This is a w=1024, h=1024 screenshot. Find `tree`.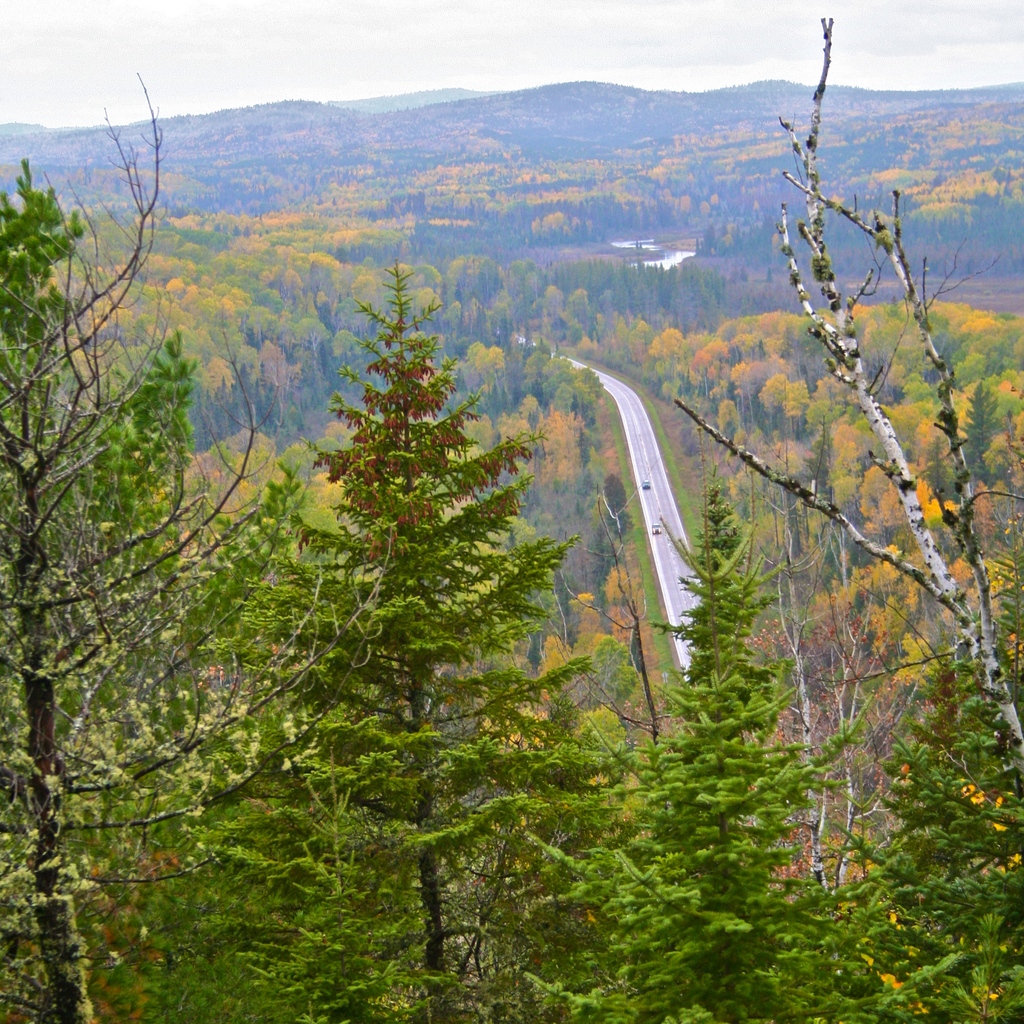
Bounding box: bbox=(226, 233, 596, 929).
